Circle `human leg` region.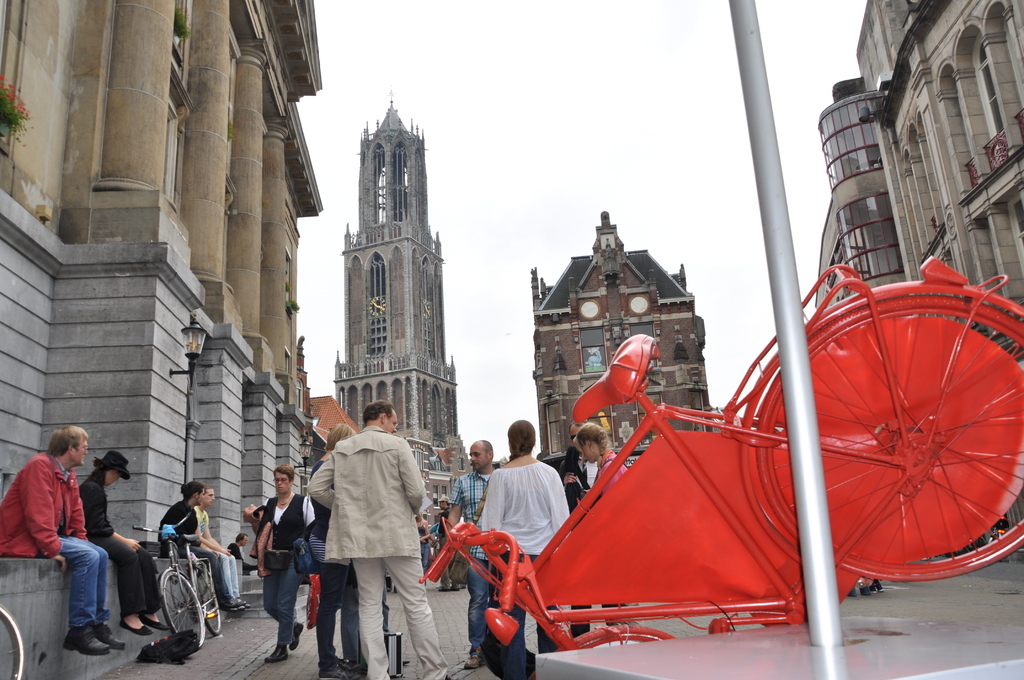
Region: 339 571 370 679.
